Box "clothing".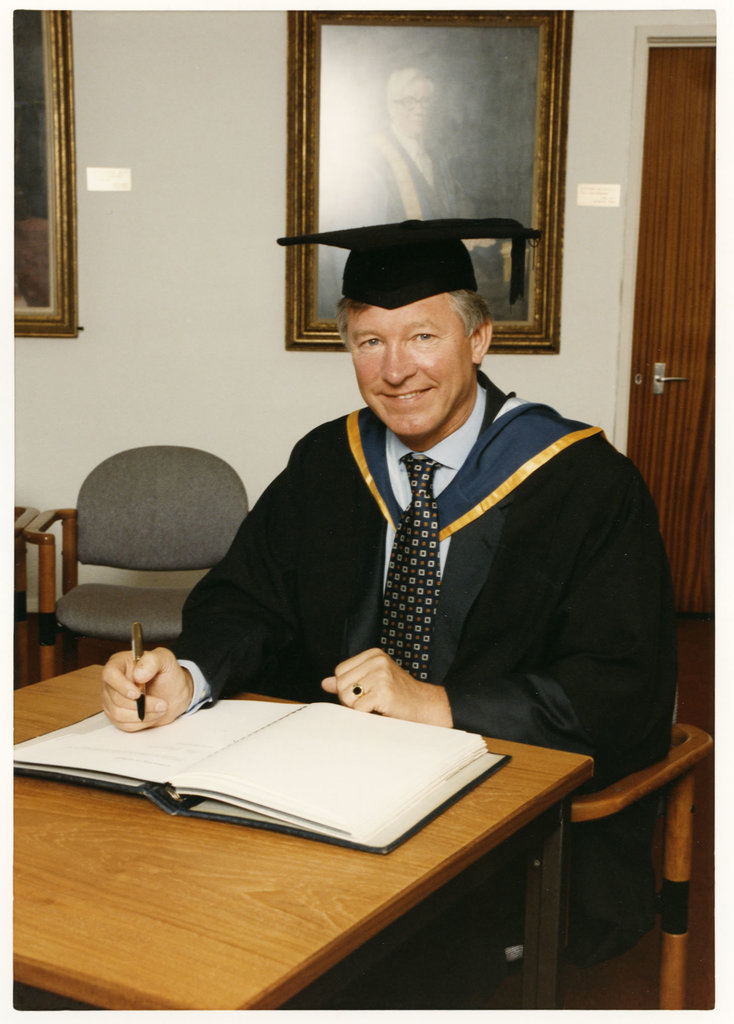
detection(168, 358, 683, 780).
